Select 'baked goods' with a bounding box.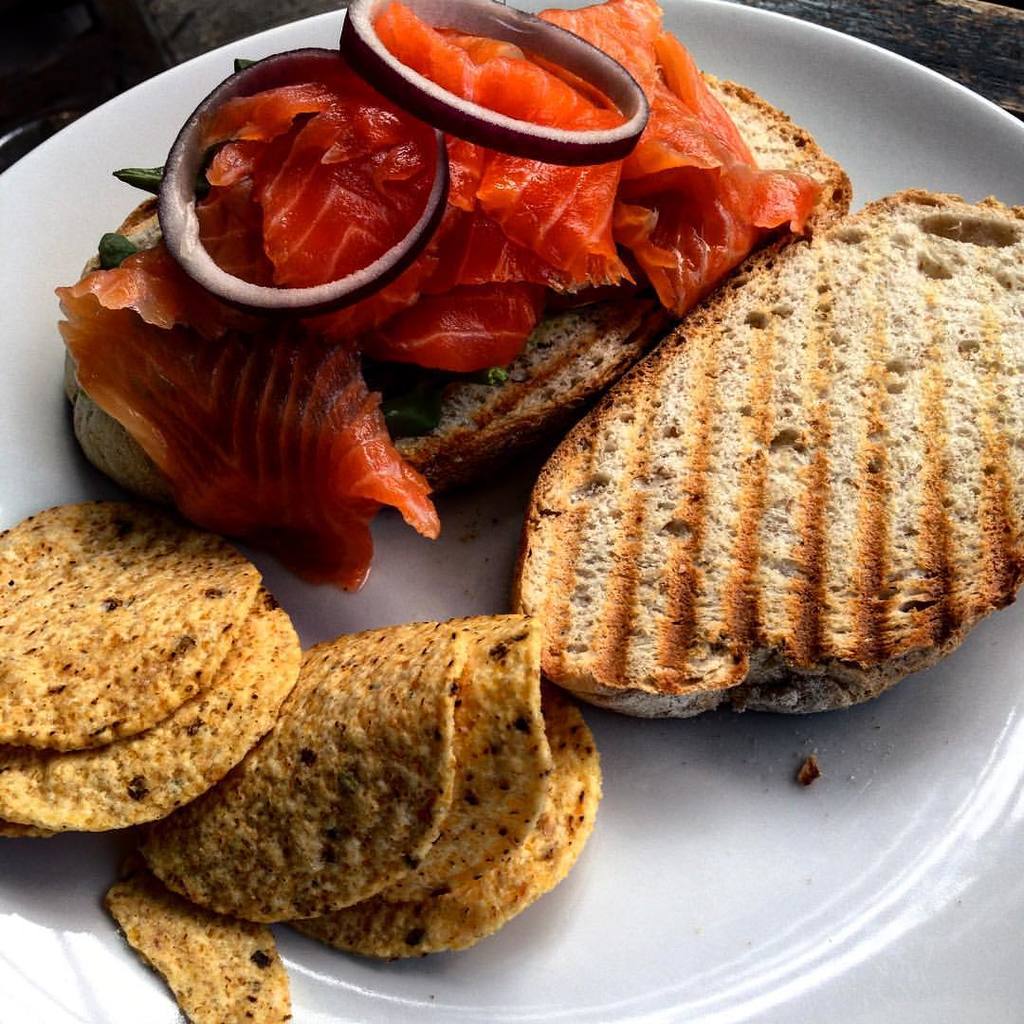
locate(490, 243, 1021, 752).
